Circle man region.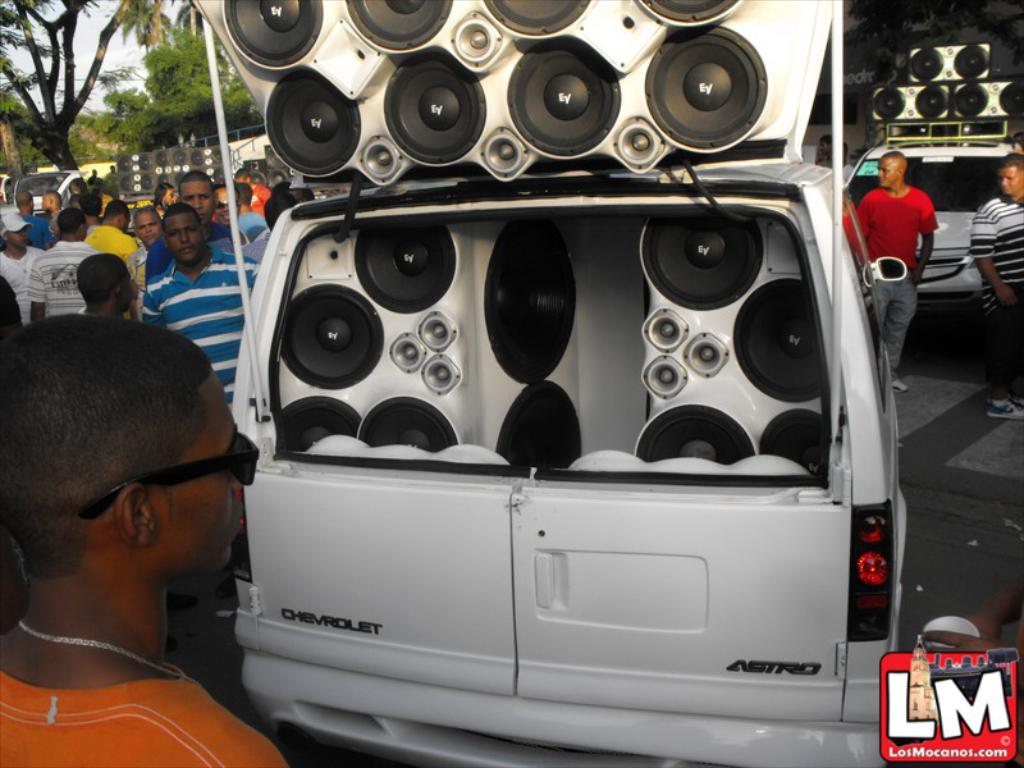
Region: (0, 319, 302, 767).
